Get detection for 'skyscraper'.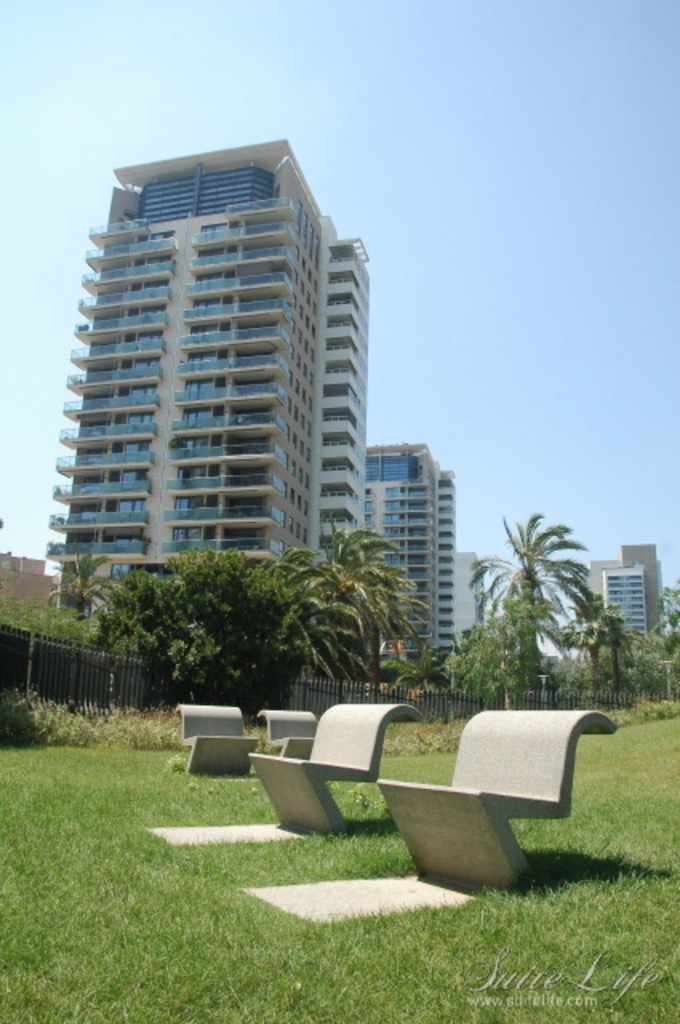
Detection: 50:158:400:616.
